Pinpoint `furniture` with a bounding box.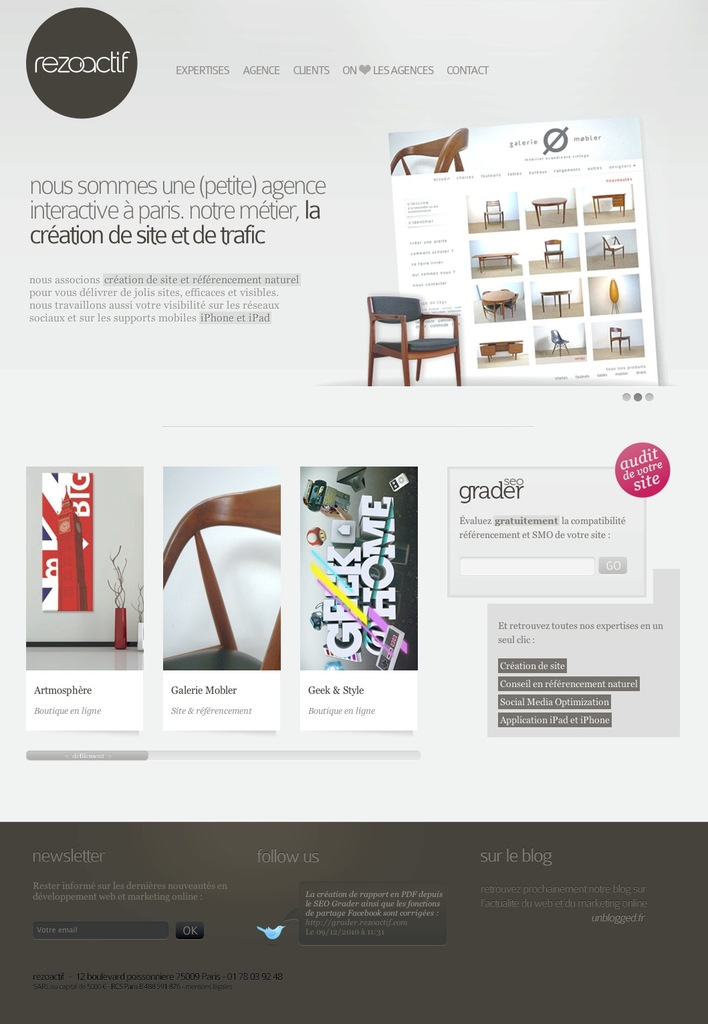
box(606, 328, 632, 354).
